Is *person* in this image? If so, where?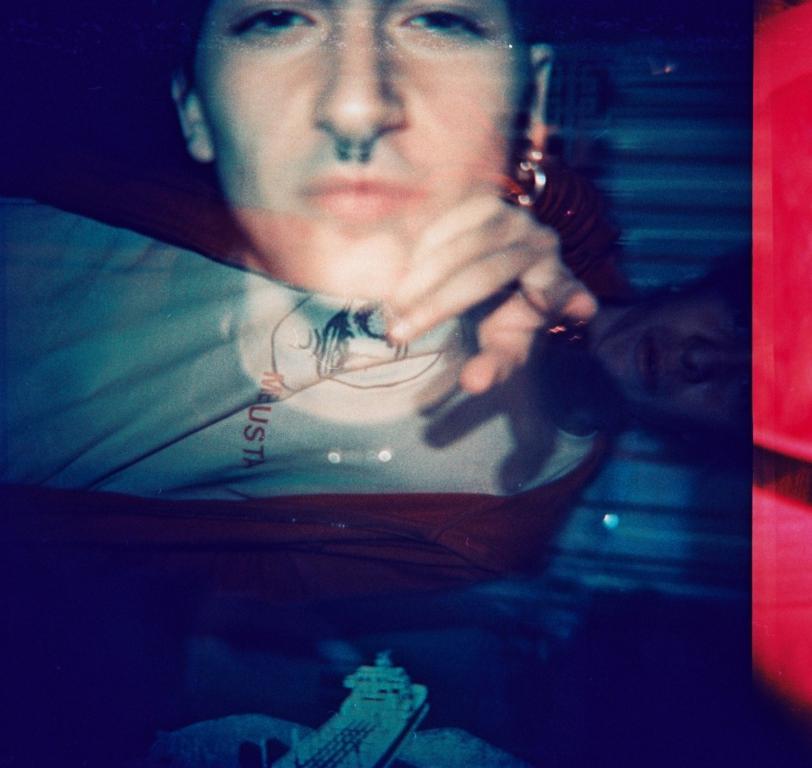
Yes, at bbox=[575, 257, 757, 449].
